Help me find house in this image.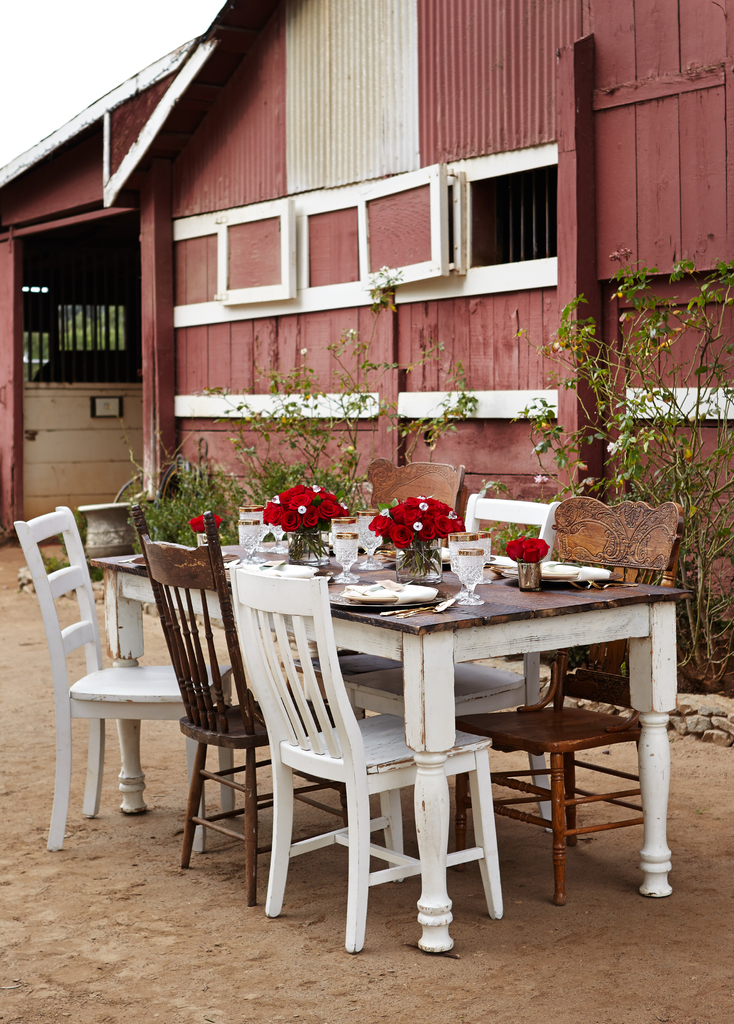
Found it: box=[3, 16, 714, 685].
